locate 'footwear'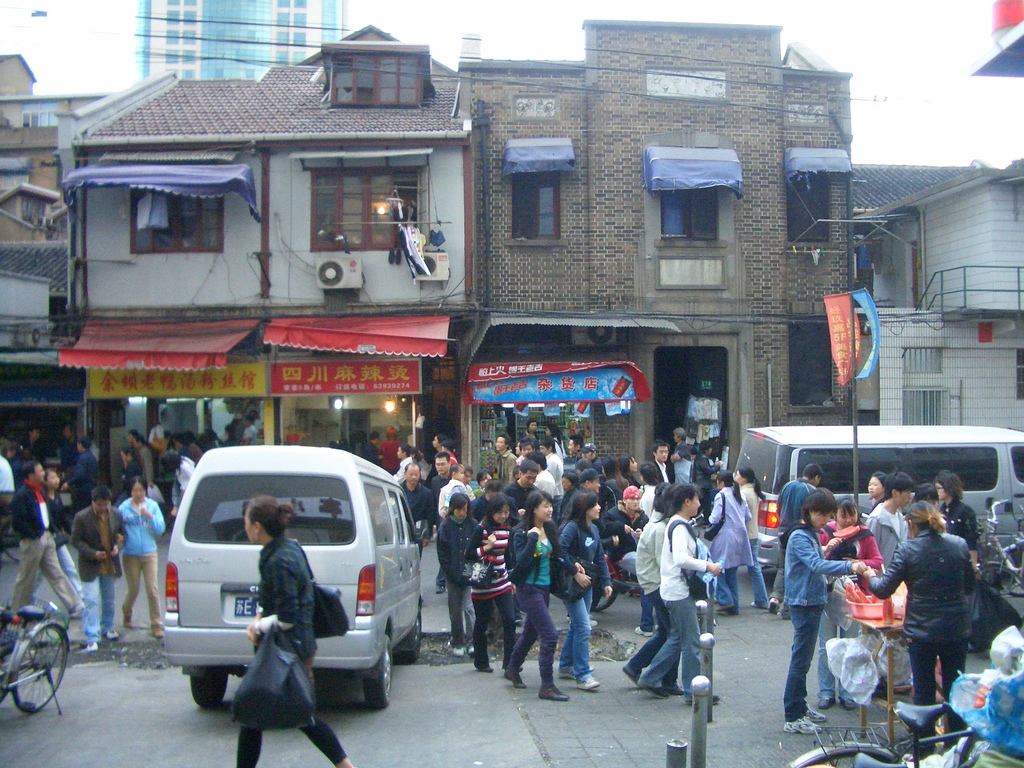
BBox(102, 627, 118, 638)
